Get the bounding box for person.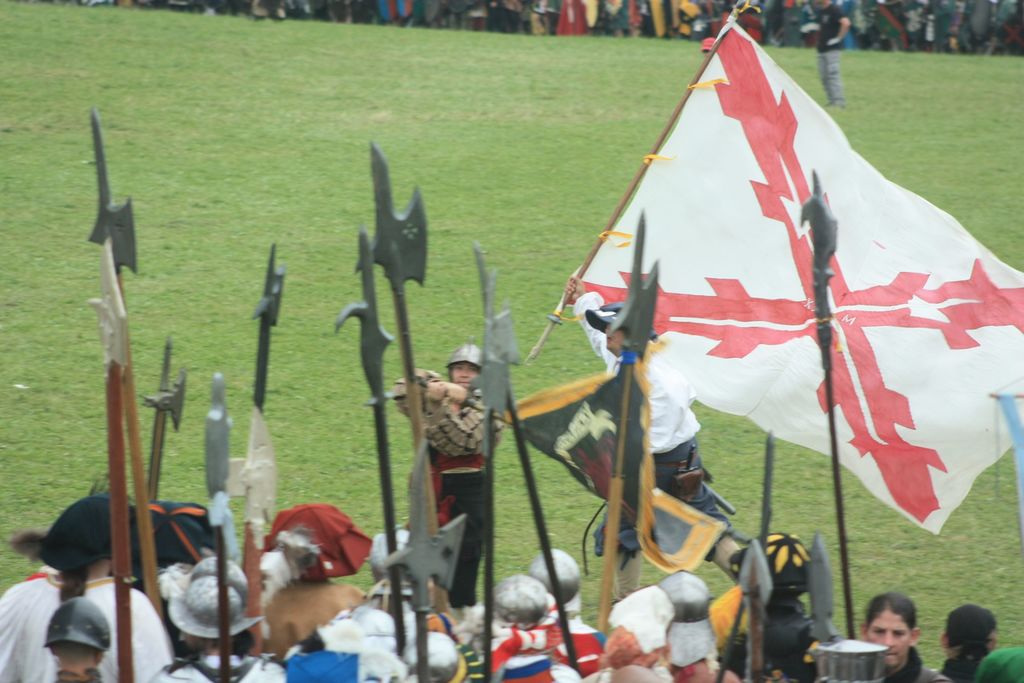
select_region(572, 303, 755, 611).
